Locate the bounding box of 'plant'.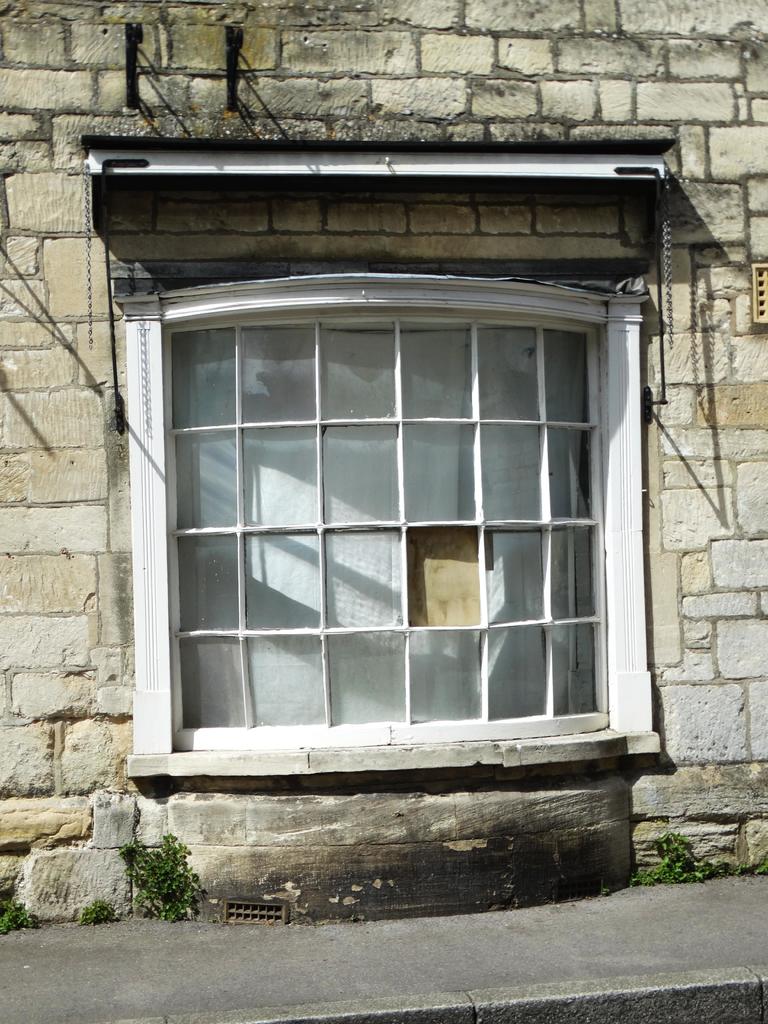
Bounding box: <region>627, 829, 767, 897</region>.
